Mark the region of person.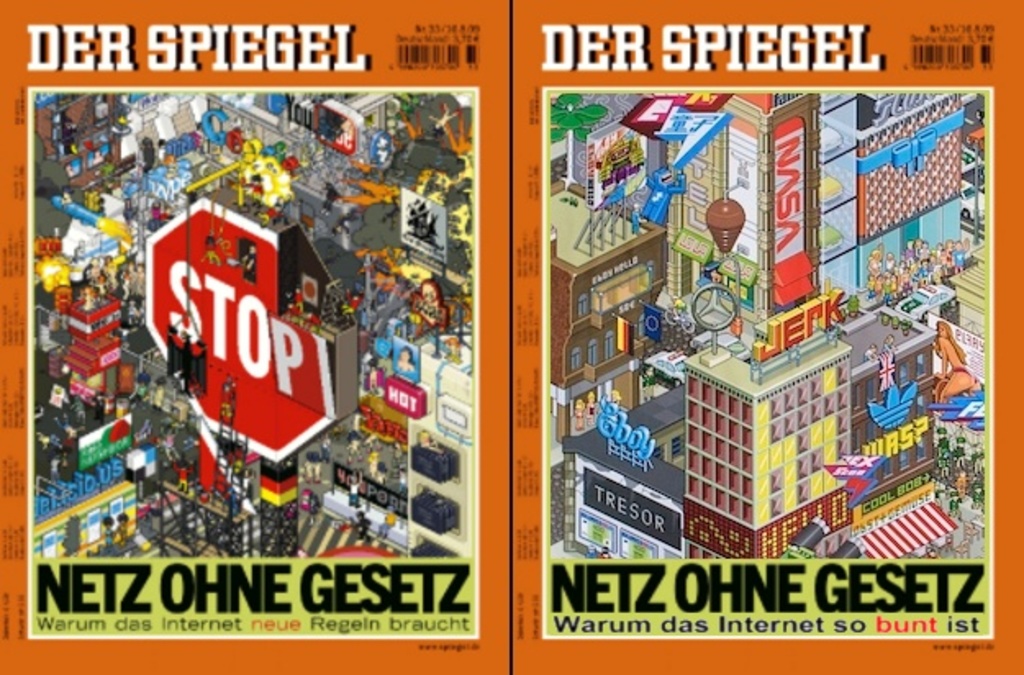
Region: Rect(932, 323, 975, 408).
